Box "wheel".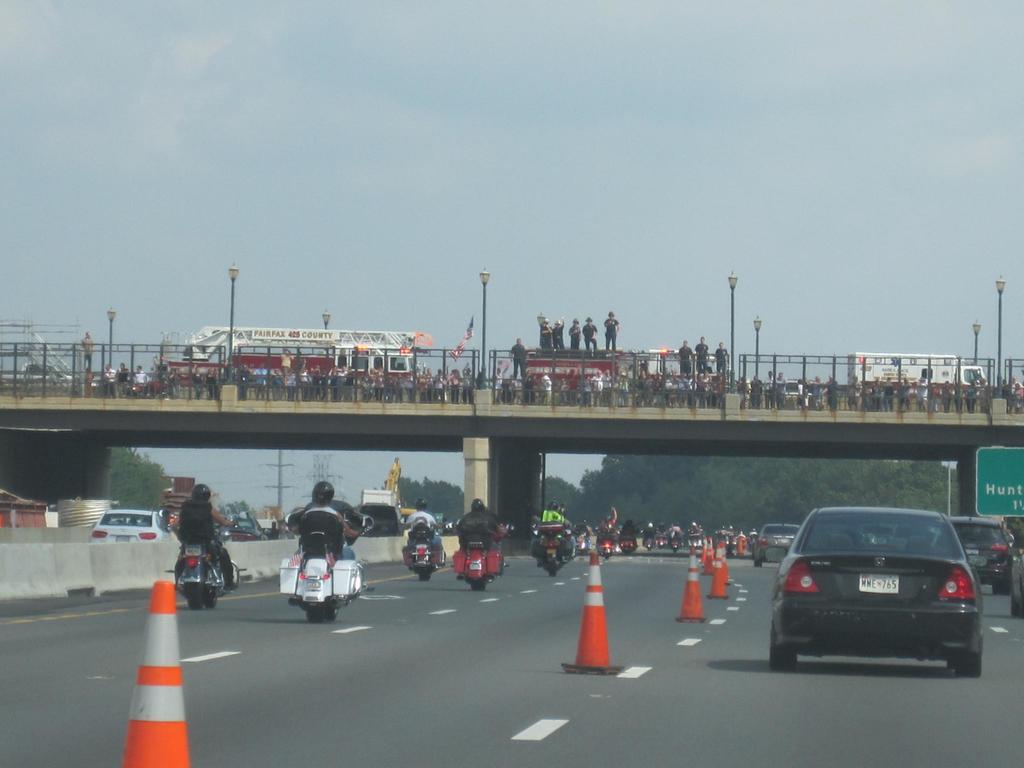
(x1=990, y1=582, x2=1014, y2=597).
